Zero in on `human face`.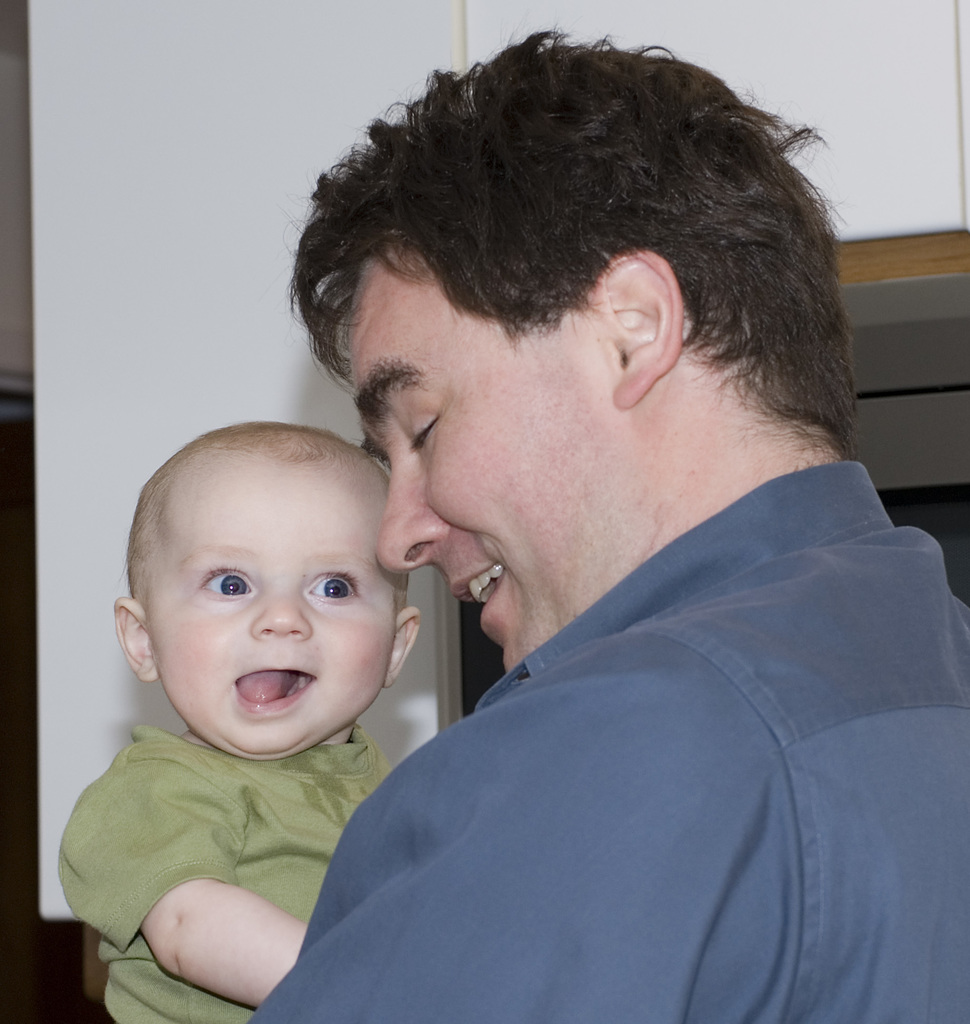
Zeroed in: 147/451/396/761.
